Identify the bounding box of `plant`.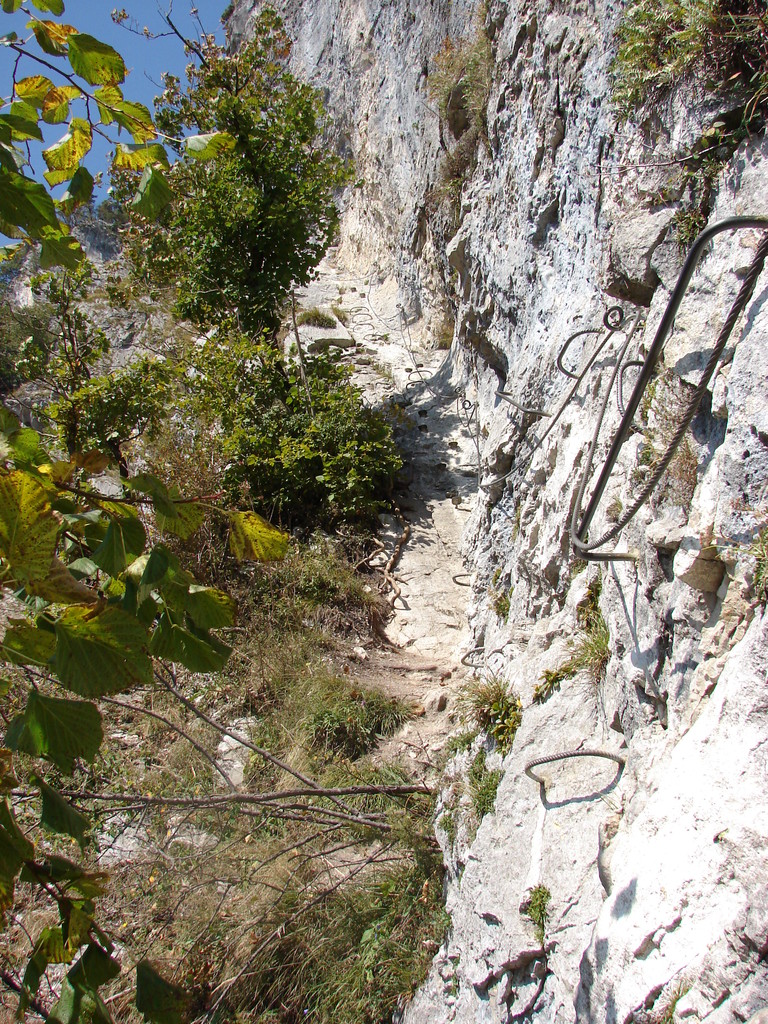
747,533,767,613.
